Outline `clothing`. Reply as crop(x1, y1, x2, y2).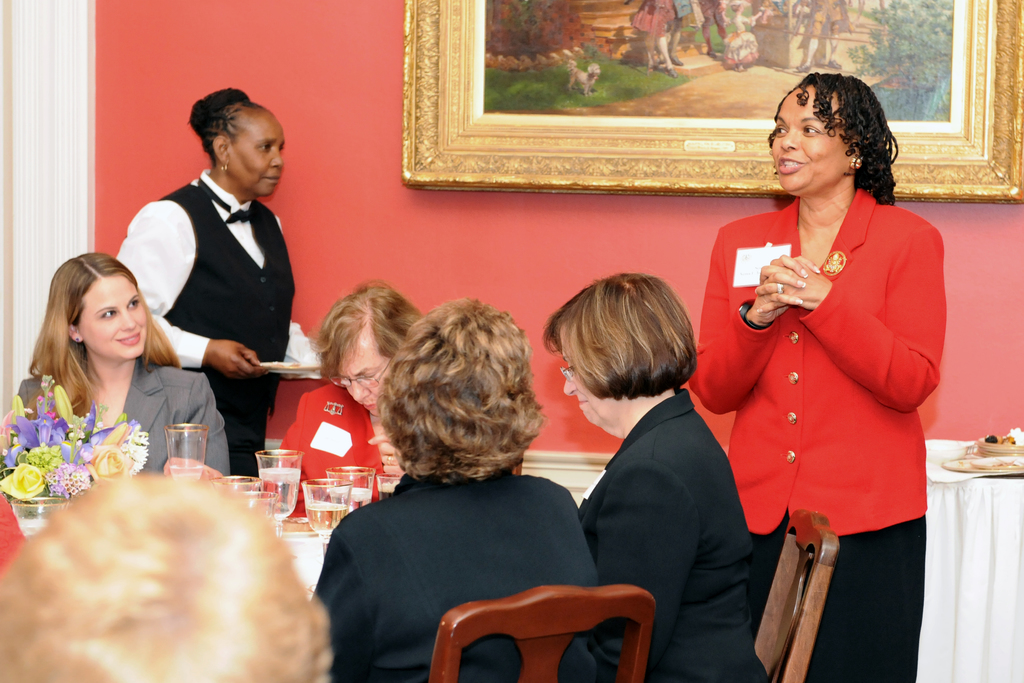
crop(570, 391, 775, 682).
